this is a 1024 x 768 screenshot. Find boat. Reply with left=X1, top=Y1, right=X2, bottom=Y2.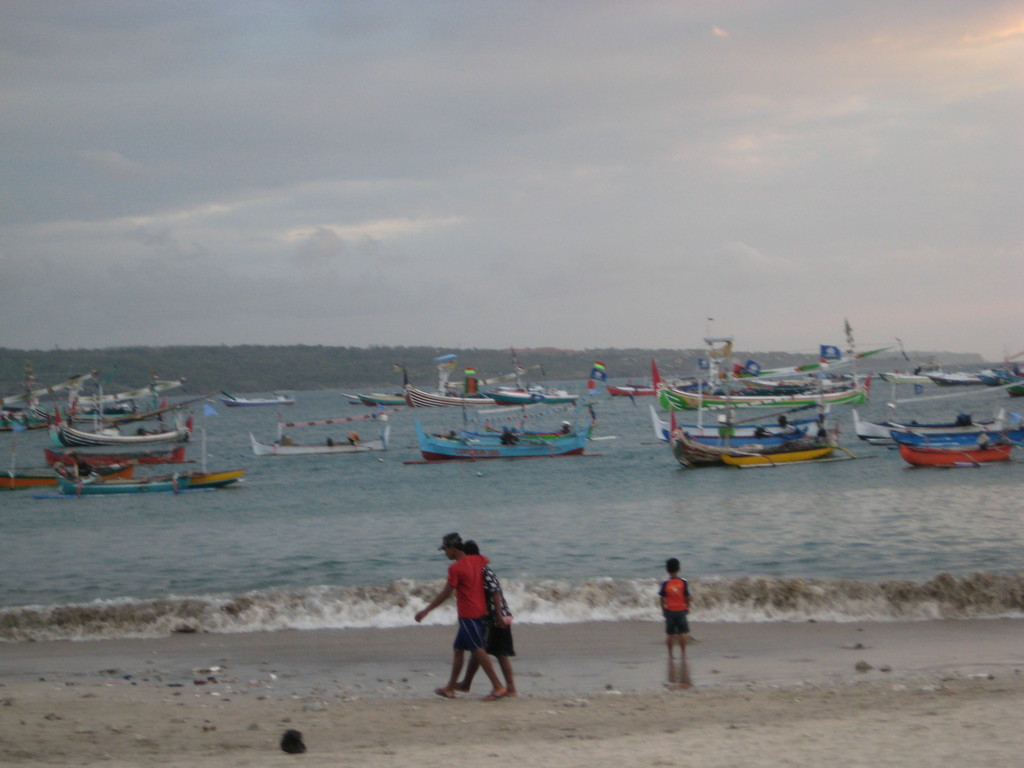
left=0, top=471, right=60, bottom=491.
